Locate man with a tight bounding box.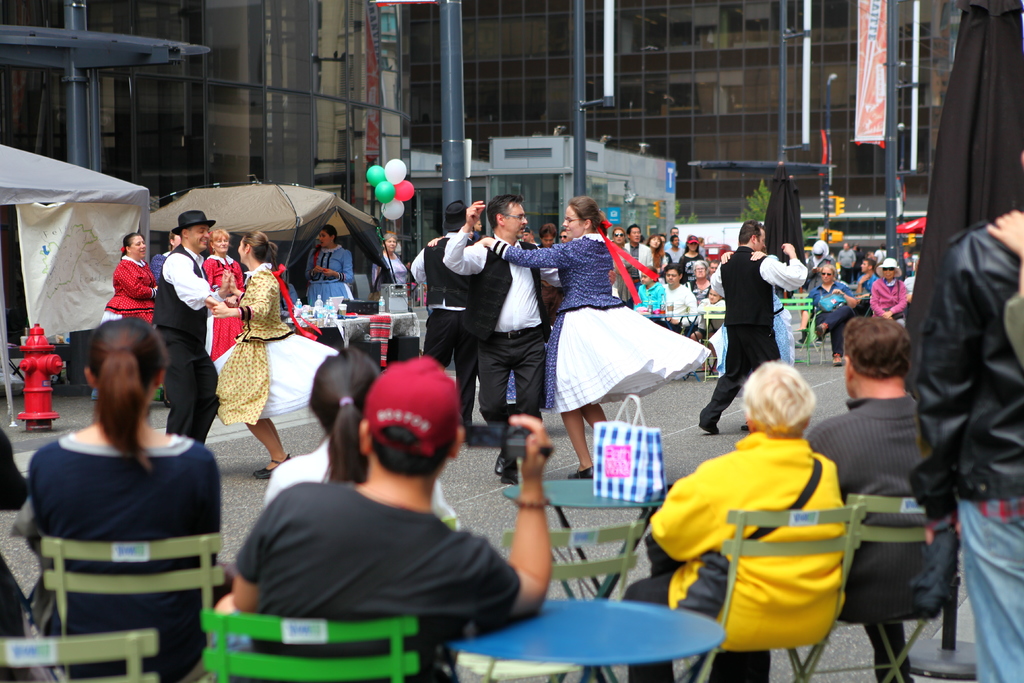
<region>665, 233, 684, 265</region>.
